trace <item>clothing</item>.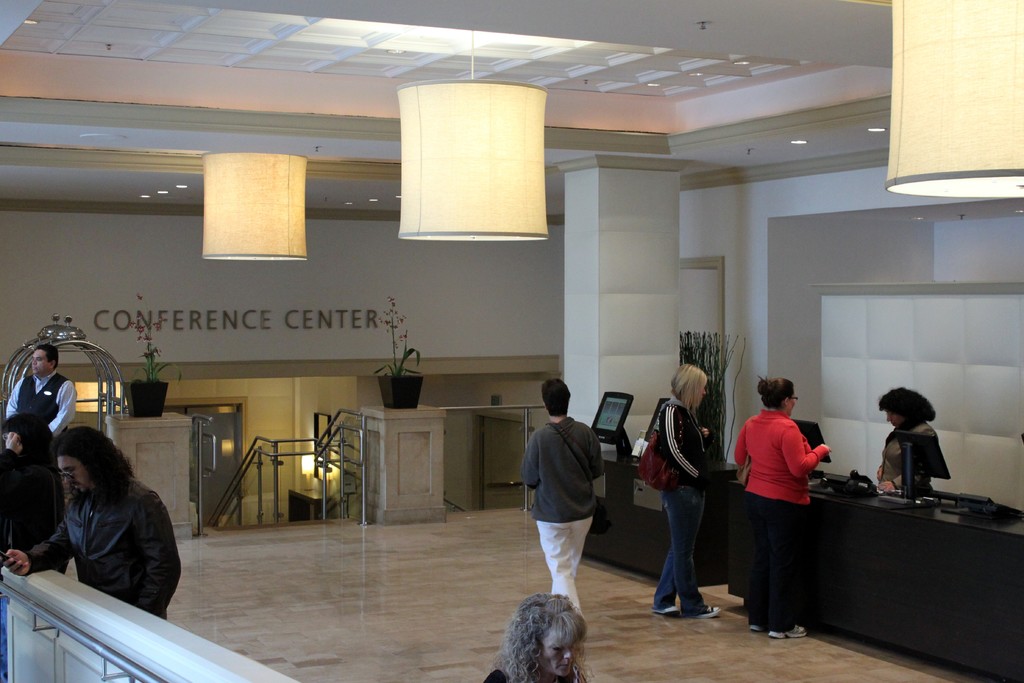
Traced to bbox=(877, 427, 932, 490).
